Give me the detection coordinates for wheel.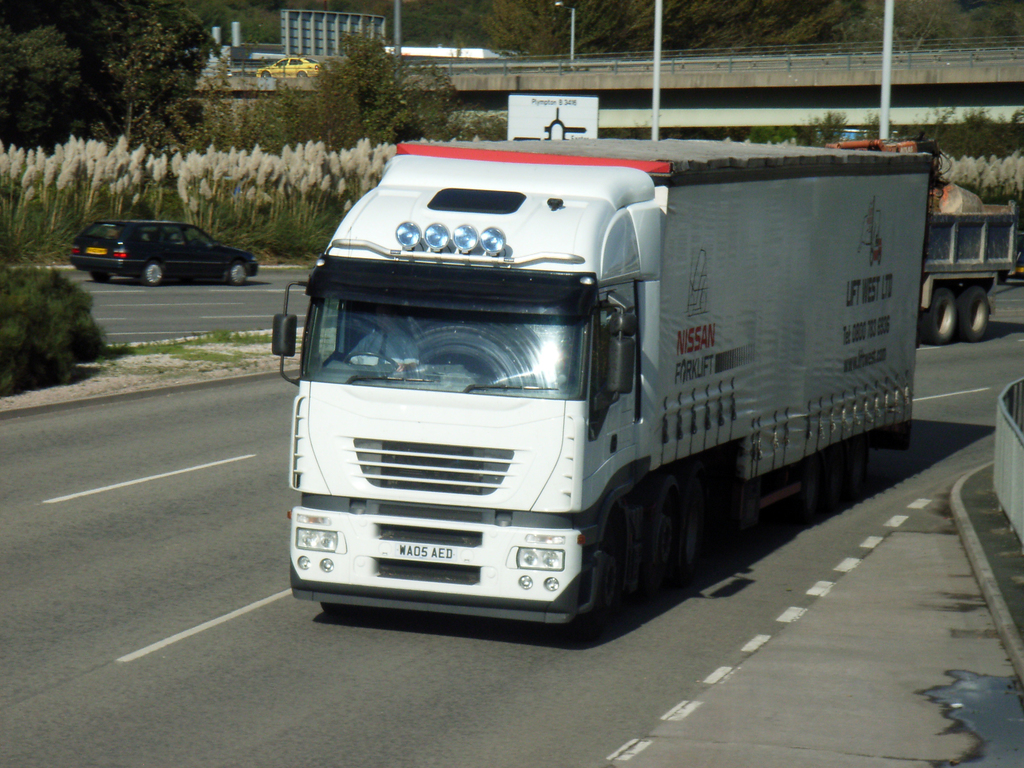
{"x1": 221, "y1": 262, "x2": 250, "y2": 289}.
